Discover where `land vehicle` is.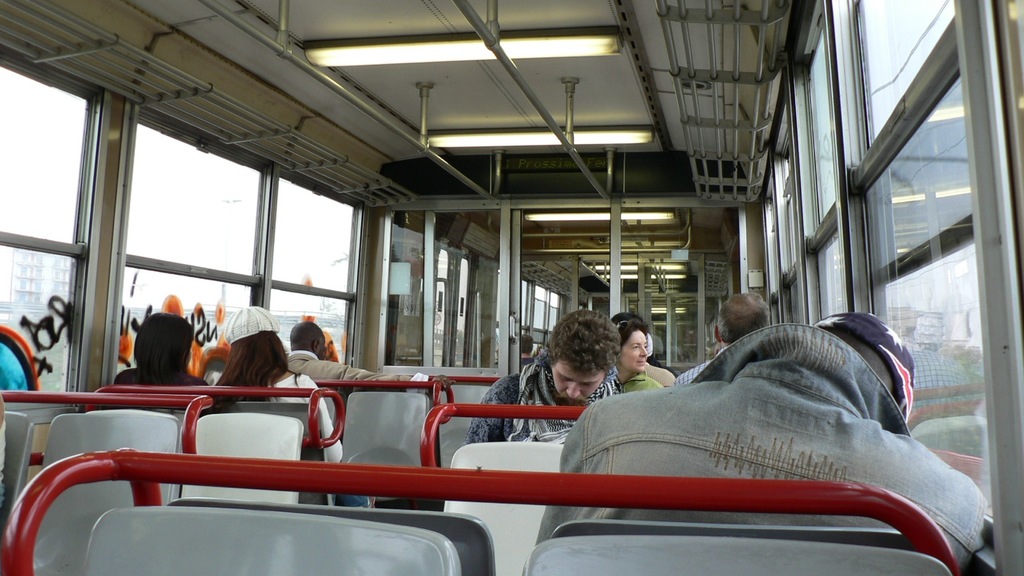
Discovered at [left=0, top=0, right=1023, bottom=575].
